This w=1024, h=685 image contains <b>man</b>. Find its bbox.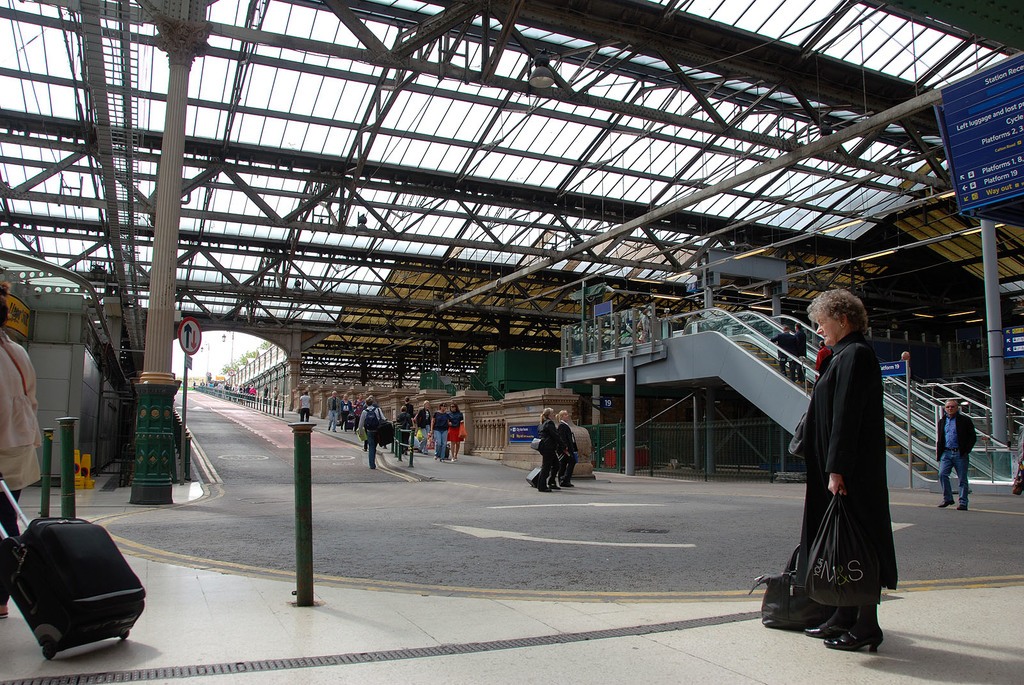
935,396,977,508.
